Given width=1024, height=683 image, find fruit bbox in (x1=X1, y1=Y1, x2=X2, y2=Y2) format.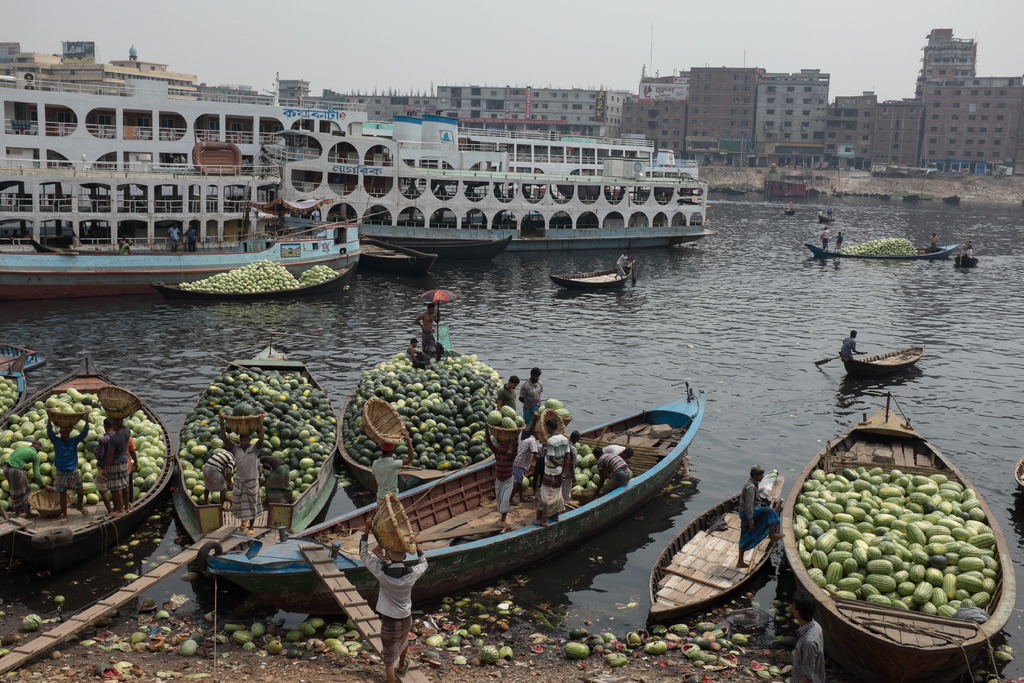
(x1=343, y1=365, x2=502, y2=483).
